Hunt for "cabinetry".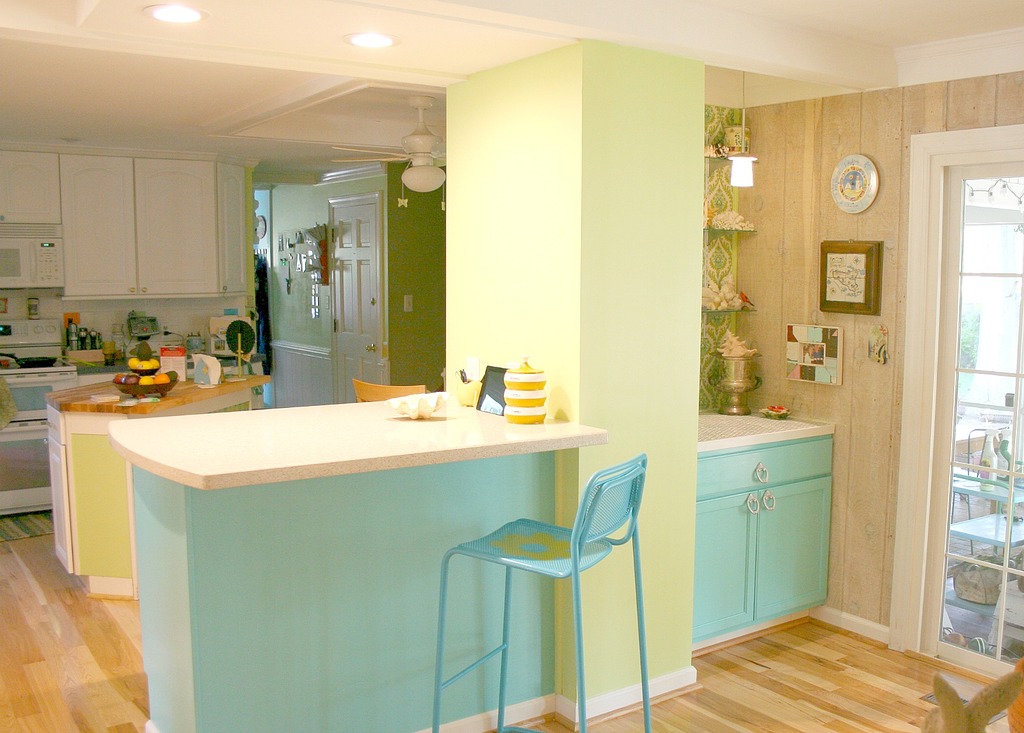
Hunted down at x1=692 y1=438 x2=833 y2=659.
